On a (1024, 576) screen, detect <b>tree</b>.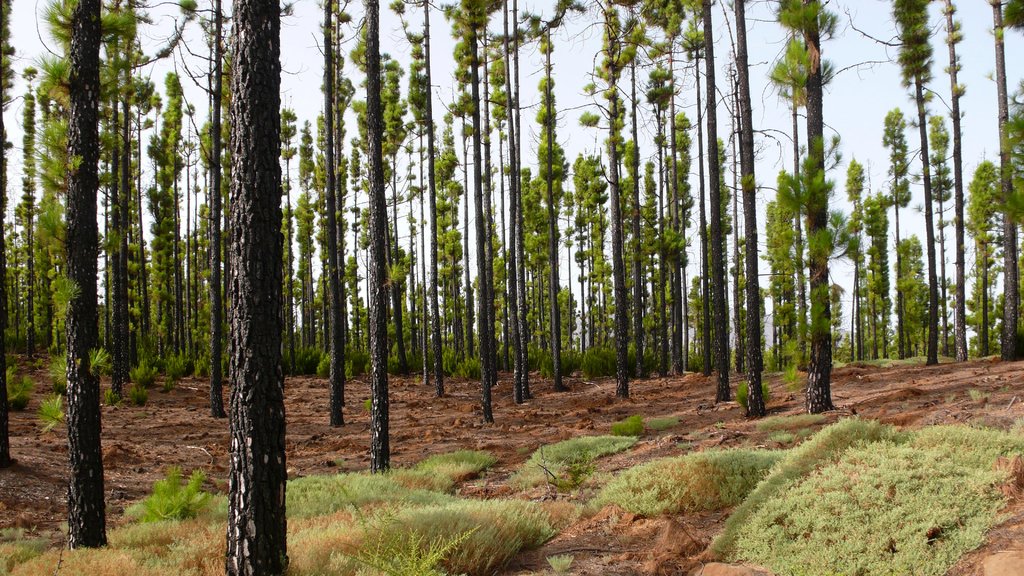
x1=985 y1=0 x2=1023 y2=362.
